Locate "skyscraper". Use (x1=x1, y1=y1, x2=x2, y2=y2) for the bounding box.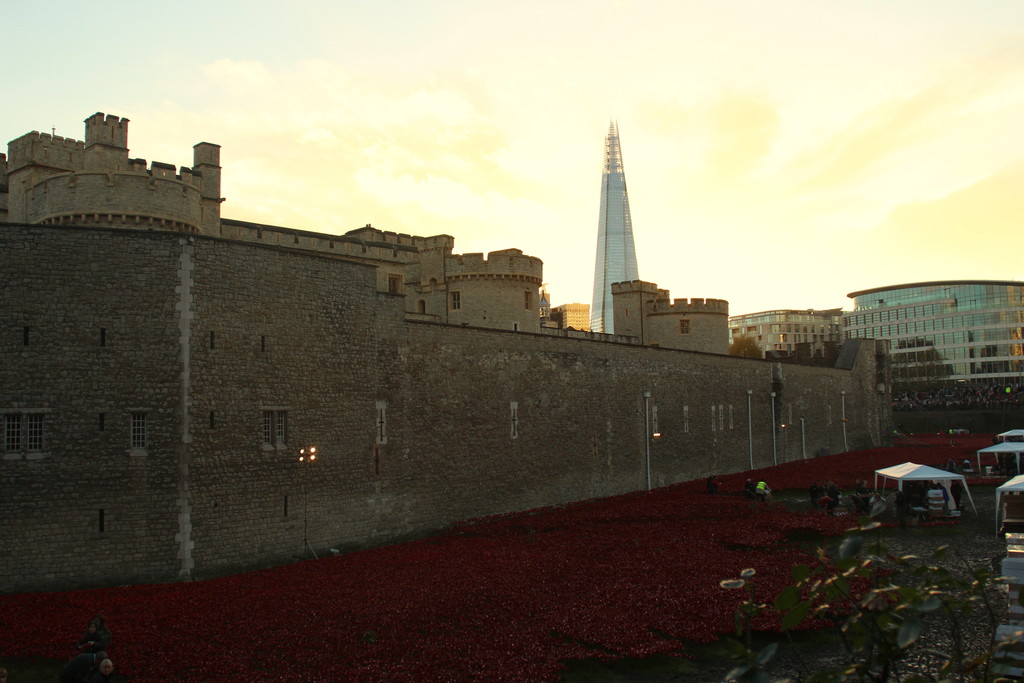
(x1=574, y1=114, x2=665, y2=334).
